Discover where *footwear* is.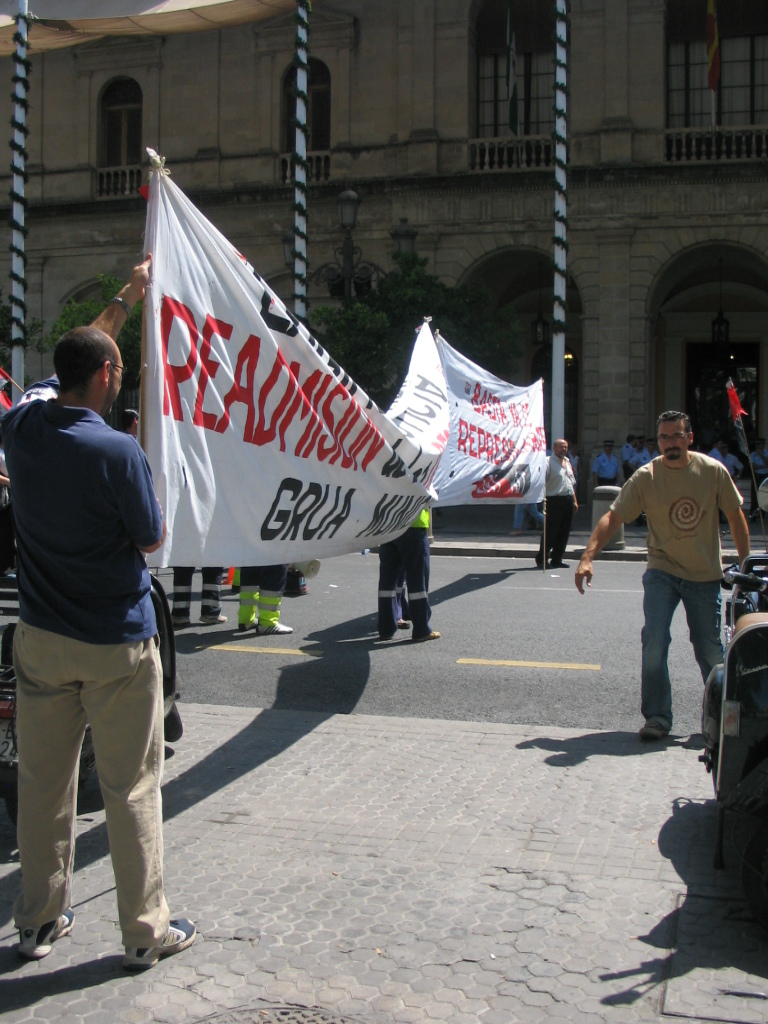
Discovered at 242,618,258,634.
